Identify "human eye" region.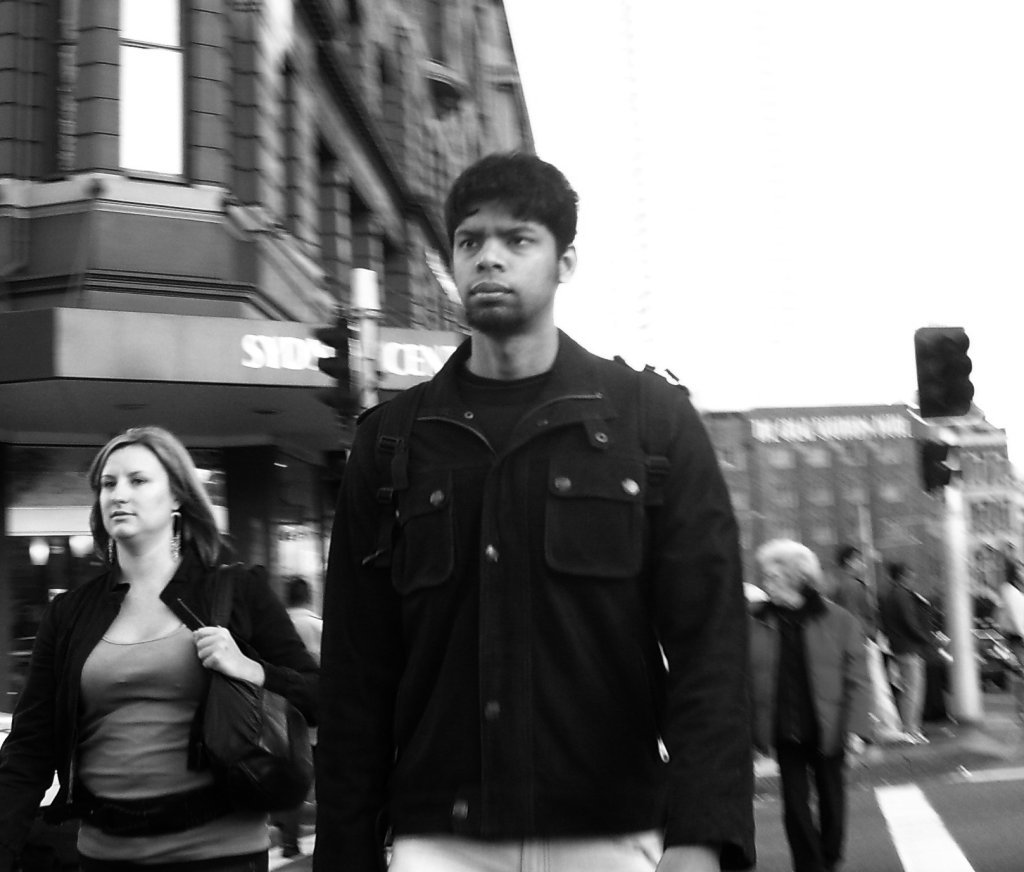
Region: 124:470:150:489.
